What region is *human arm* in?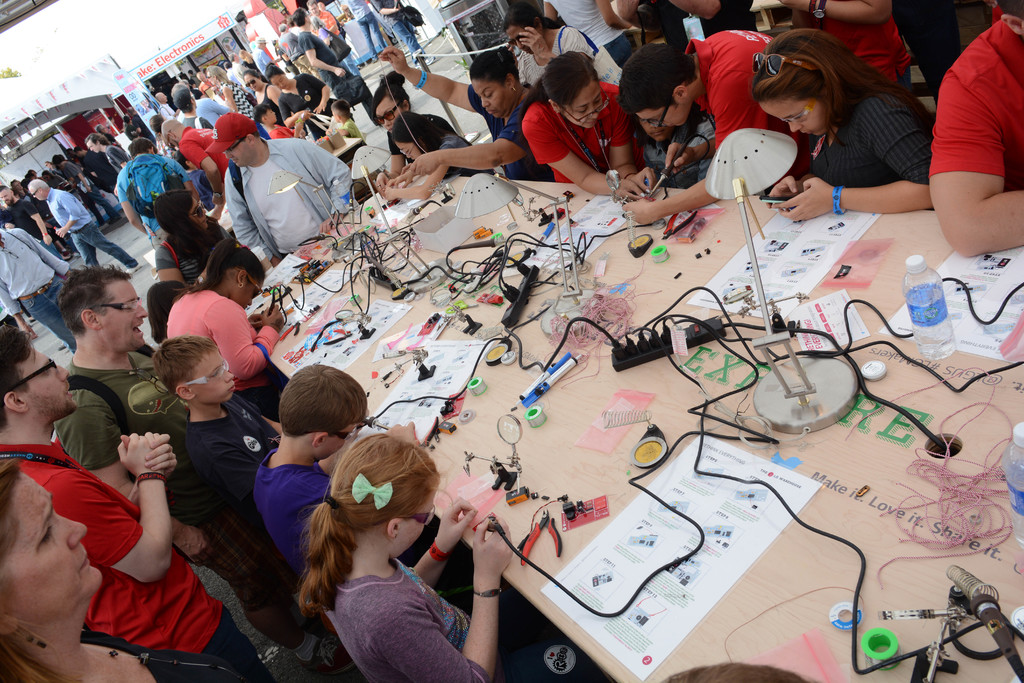
bbox(767, 168, 817, 199).
